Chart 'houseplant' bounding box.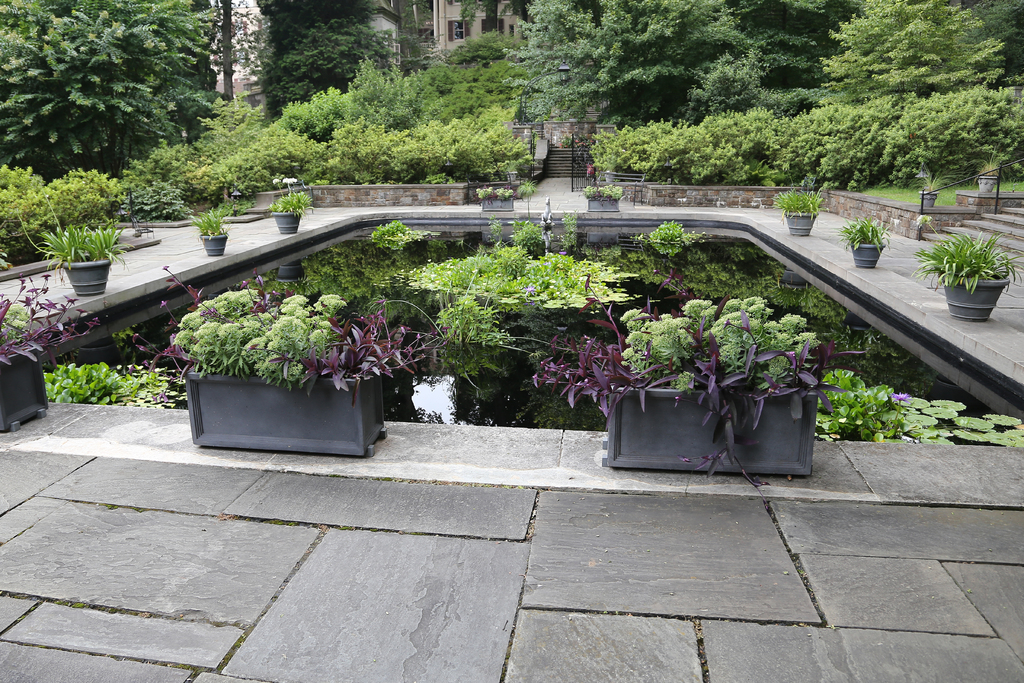
Charted: BBox(913, 223, 1020, 321).
